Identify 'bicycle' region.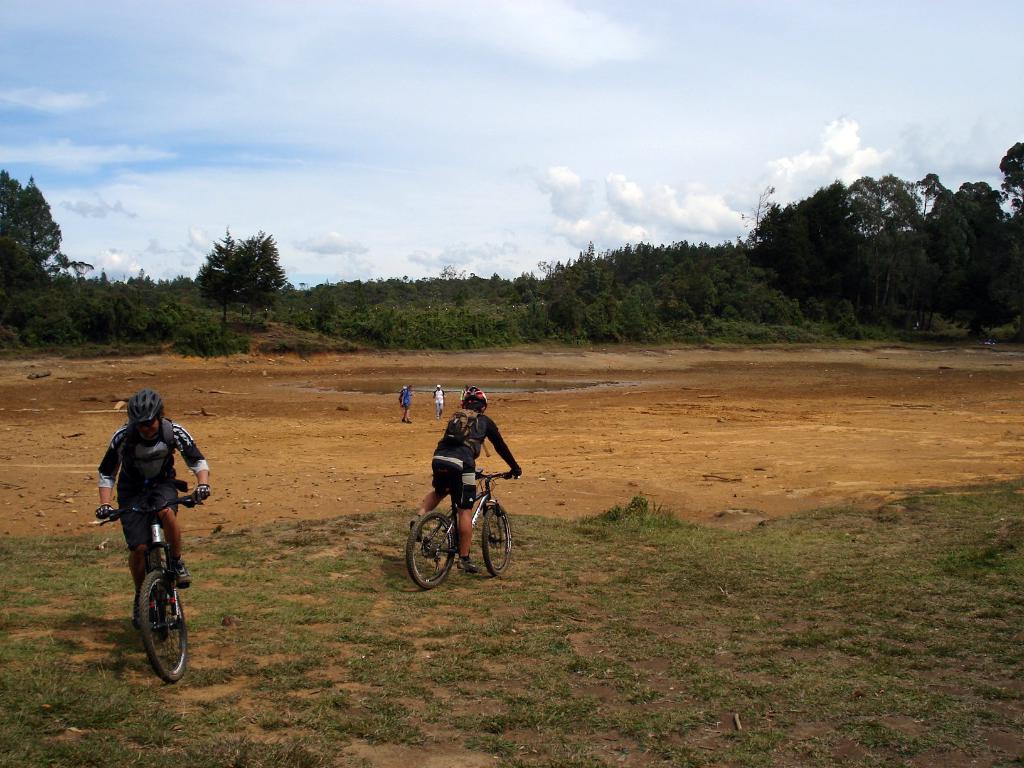
Region: [93, 484, 207, 678].
